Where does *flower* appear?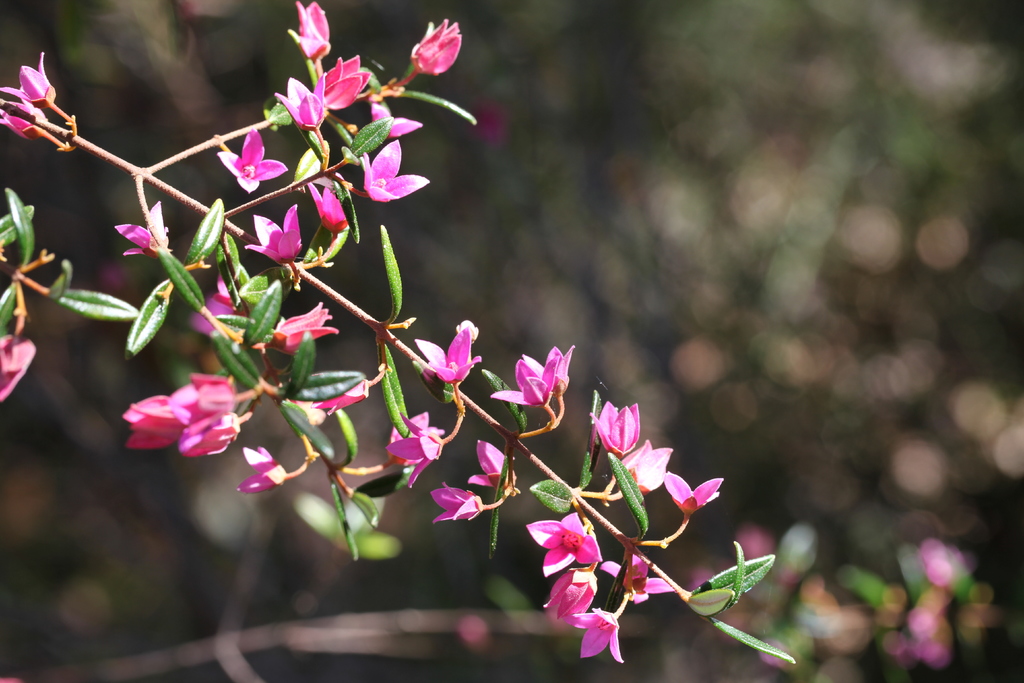
Appears at <box>495,357,560,406</box>.
